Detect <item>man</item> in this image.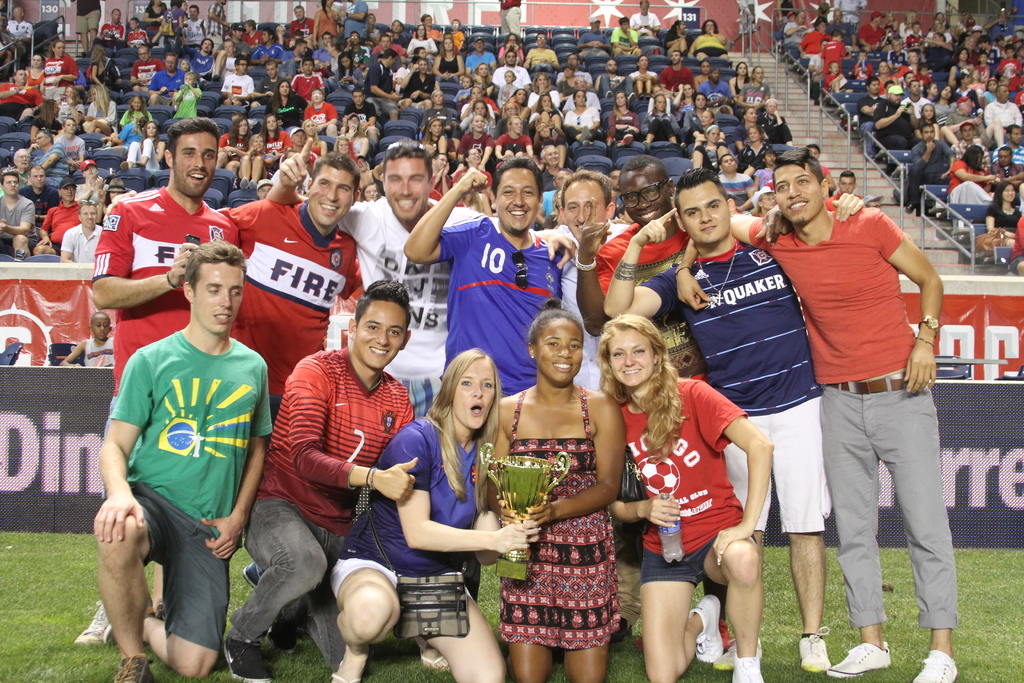
Detection: crop(0, 167, 39, 268).
